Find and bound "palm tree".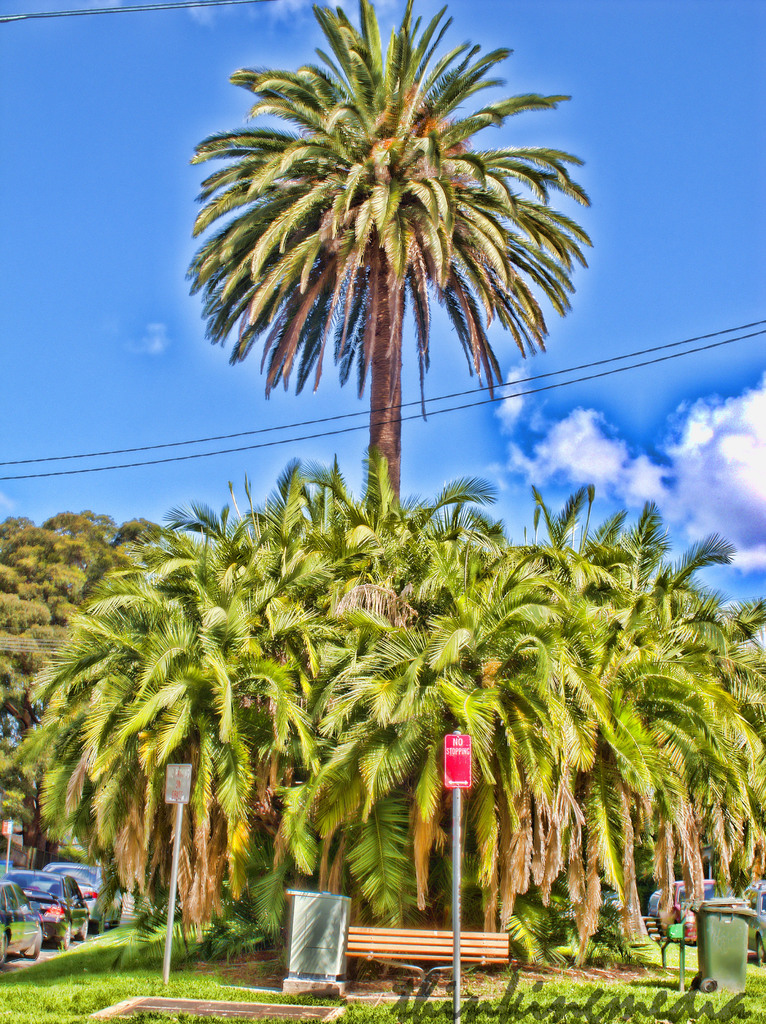
Bound: Rect(107, 127, 583, 1012).
